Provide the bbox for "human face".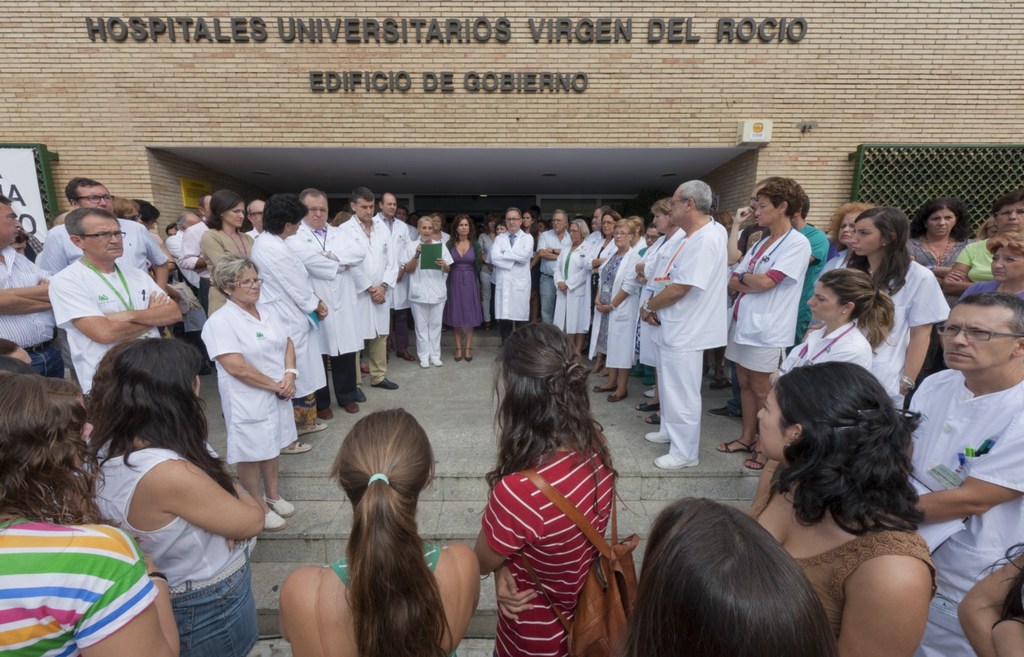
301:196:330:227.
